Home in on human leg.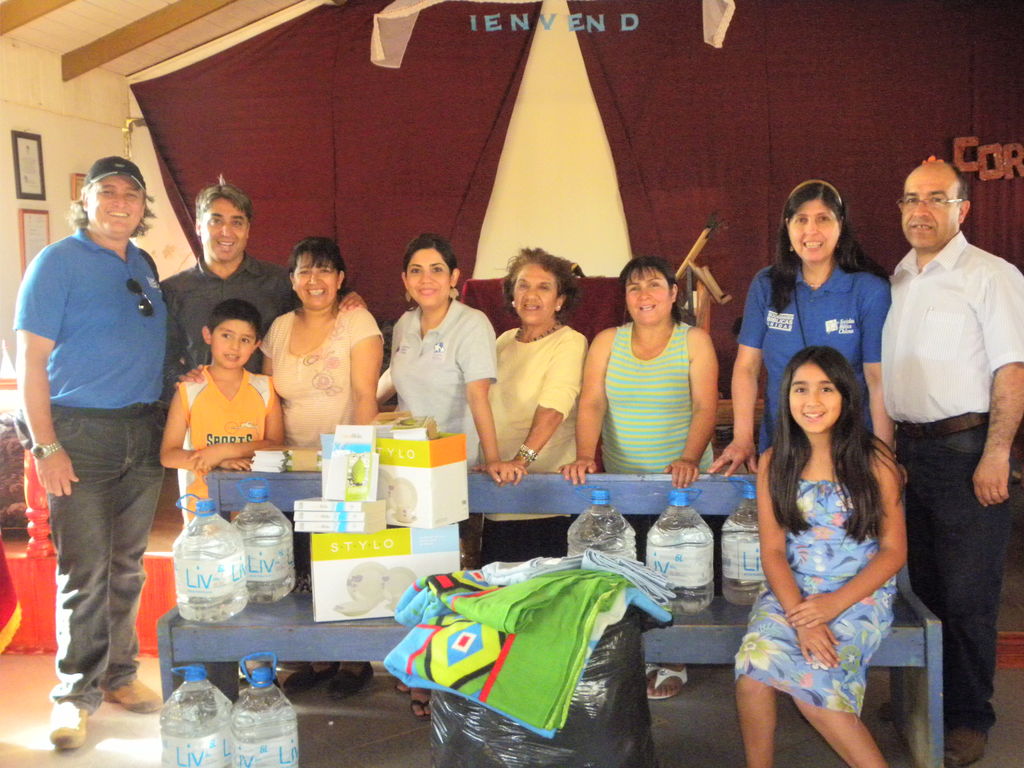
Homed in at 797,646,892,767.
